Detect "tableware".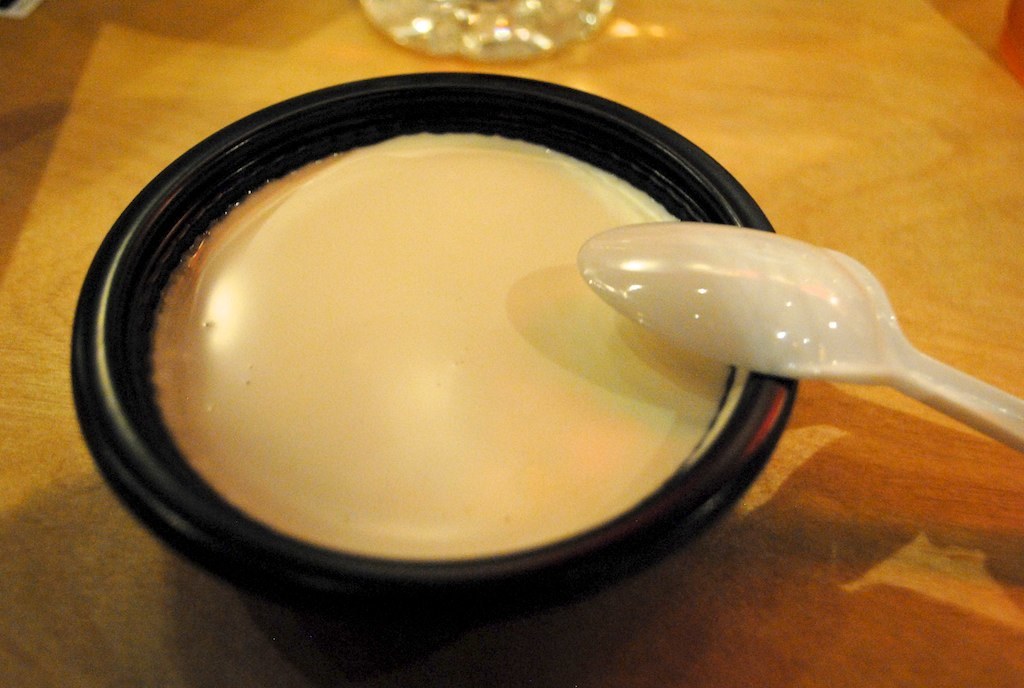
Detected at (66,74,800,687).
